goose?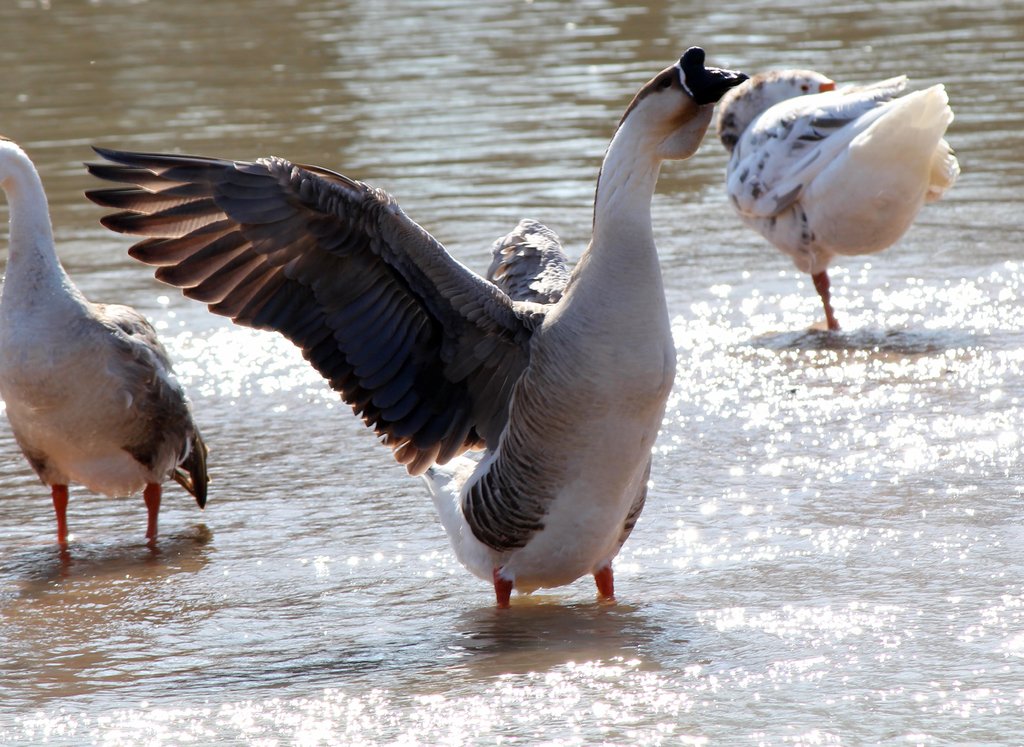
85,47,750,624
